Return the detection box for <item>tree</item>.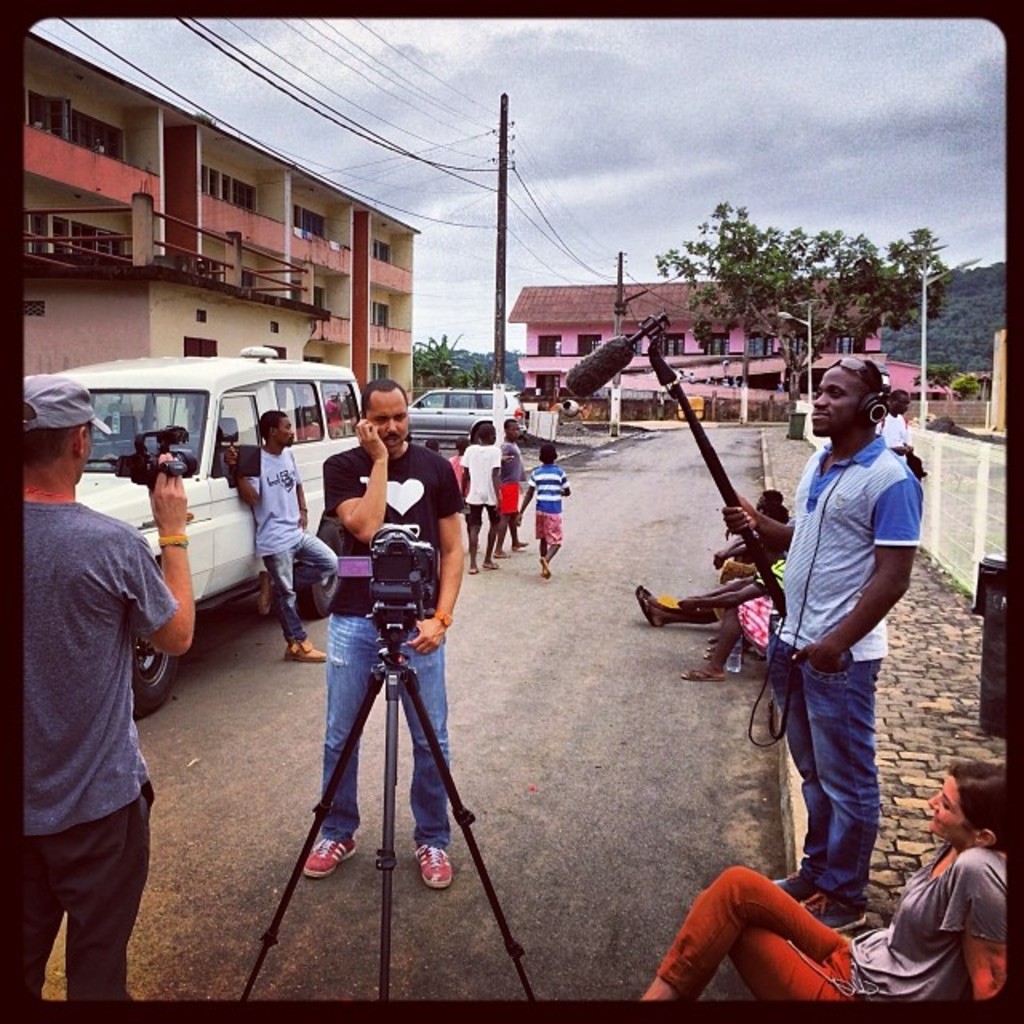
bbox=(909, 363, 957, 411).
